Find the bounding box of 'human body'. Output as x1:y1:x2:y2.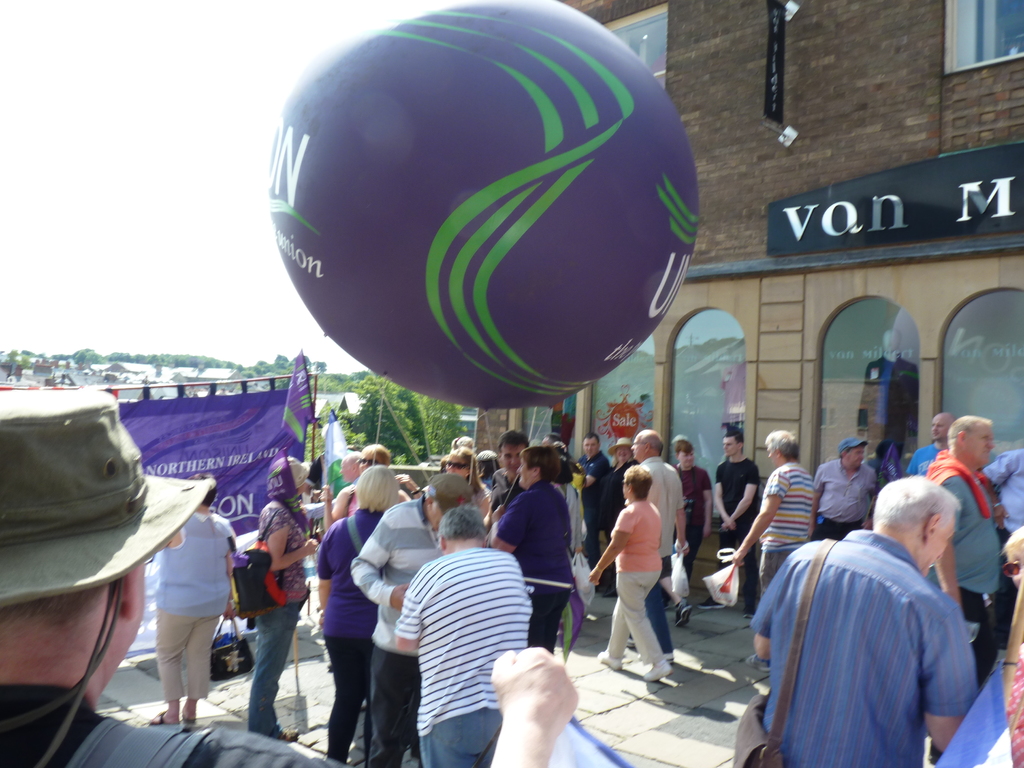
976:447:1023:652.
